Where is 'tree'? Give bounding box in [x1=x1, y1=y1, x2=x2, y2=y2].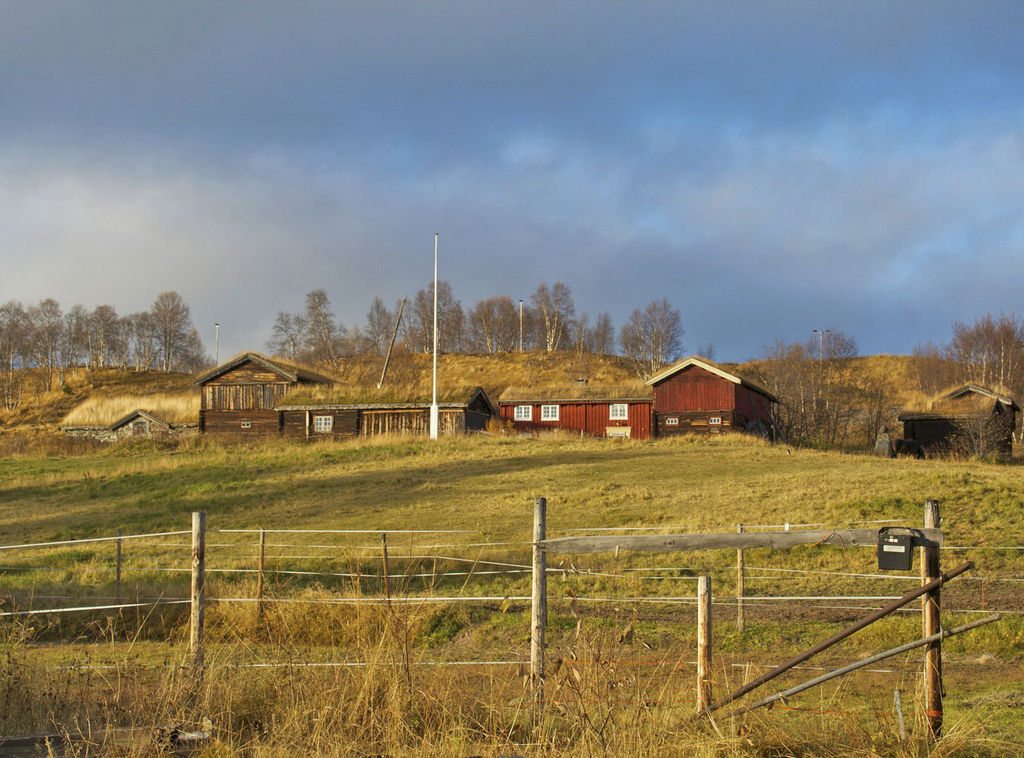
[x1=614, y1=299, x2=683, y2=378].
